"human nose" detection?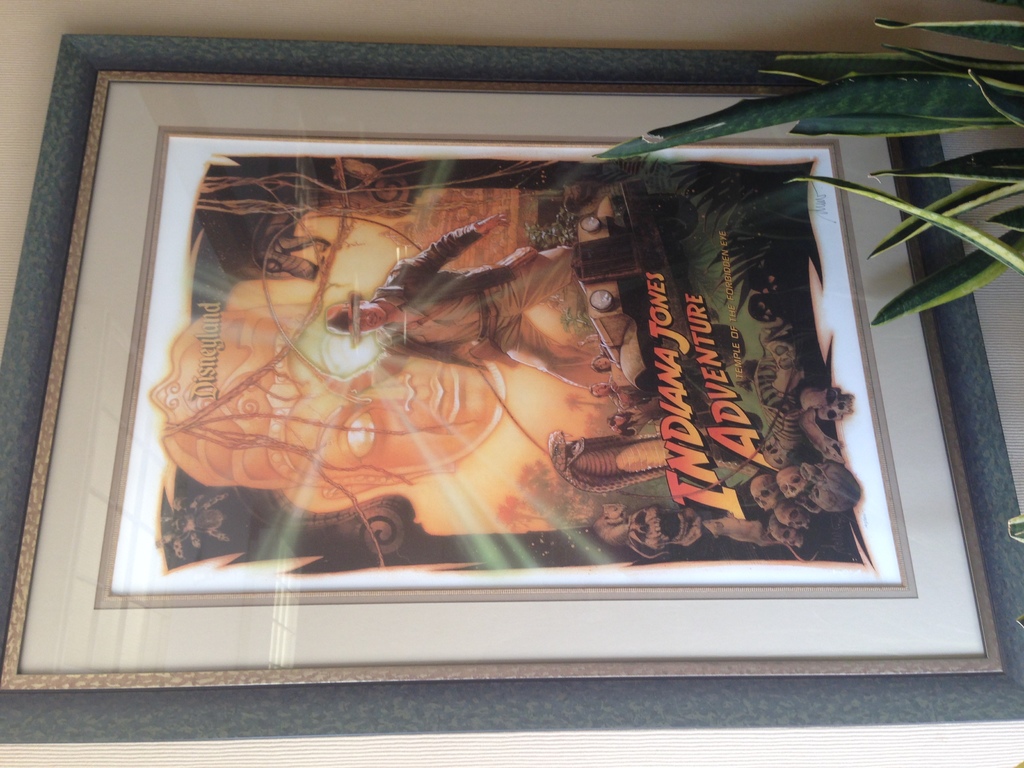
<bbox>614, 413, 619, 422</bbox>
